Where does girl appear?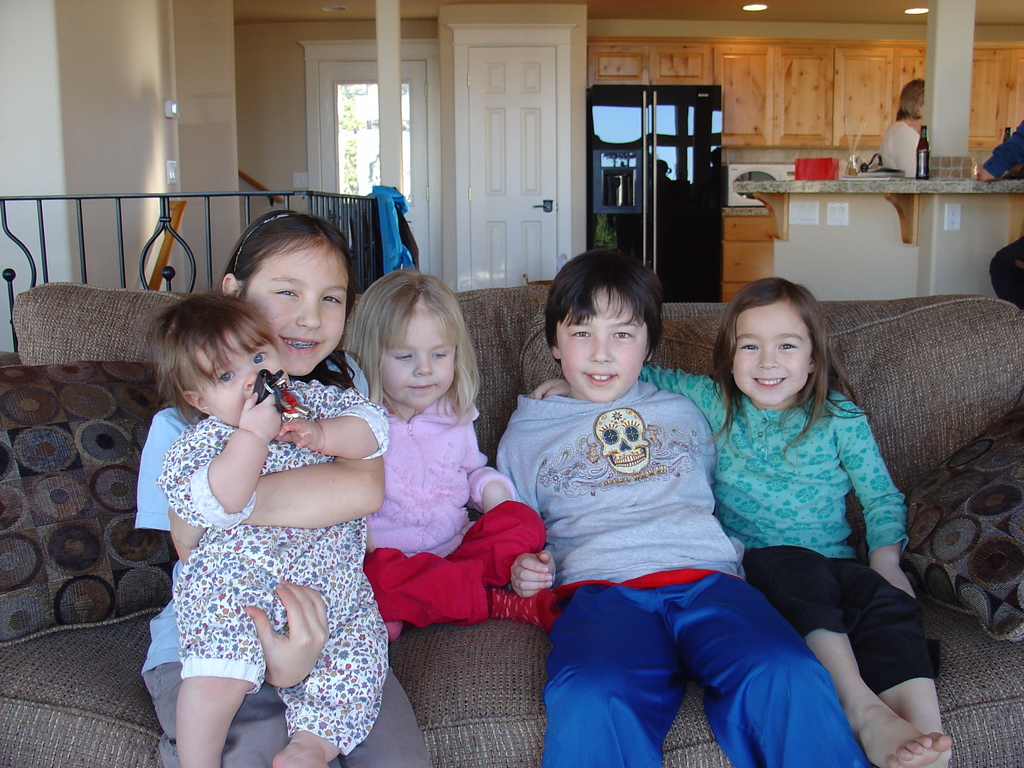
Appears at {"x1": 531, "y1": 276, "x2": 956, "y2": 767}.
